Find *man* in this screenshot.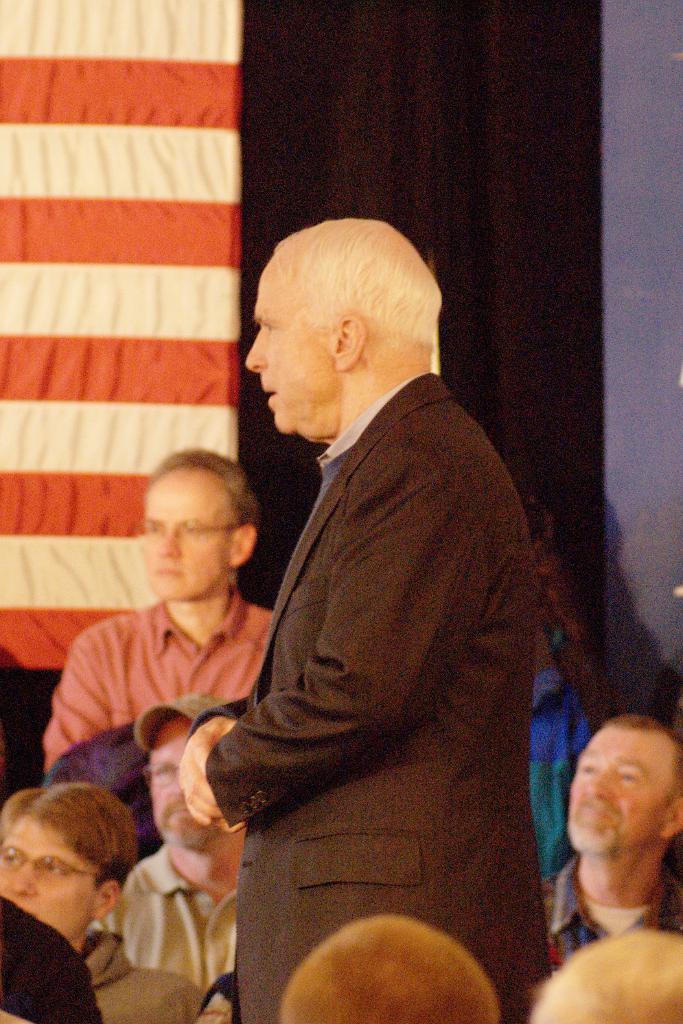
The bounding box for *man* is (81, 691, 246, 993).
